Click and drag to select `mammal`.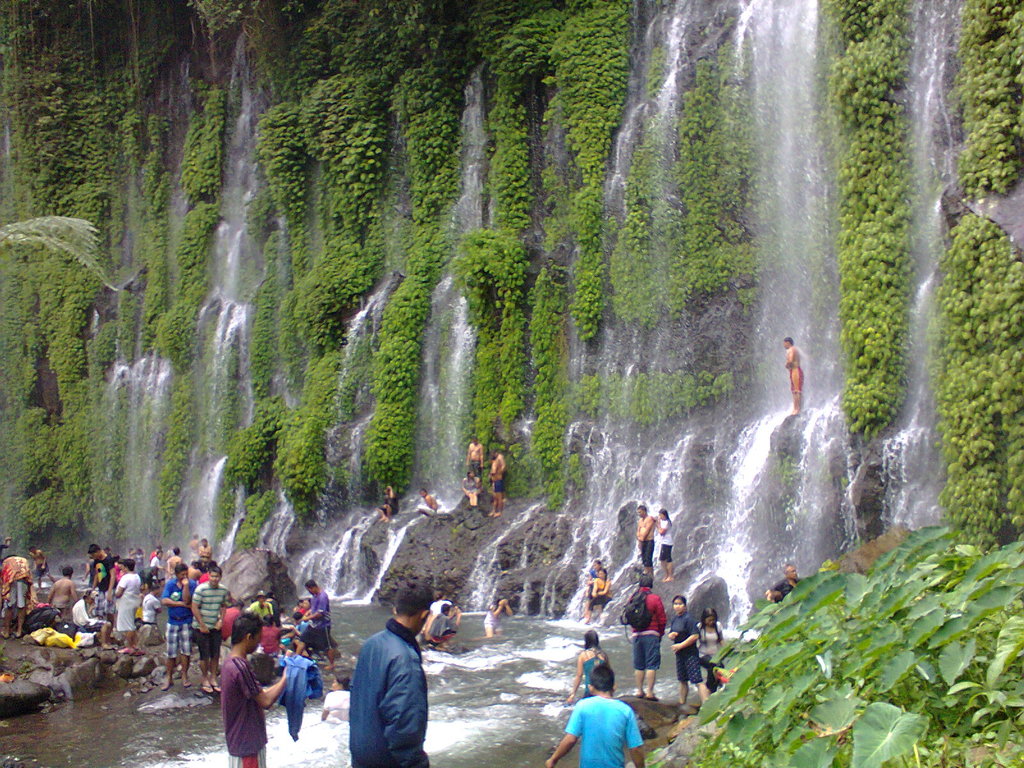
Selection: box(190, 533, 198, 550).
